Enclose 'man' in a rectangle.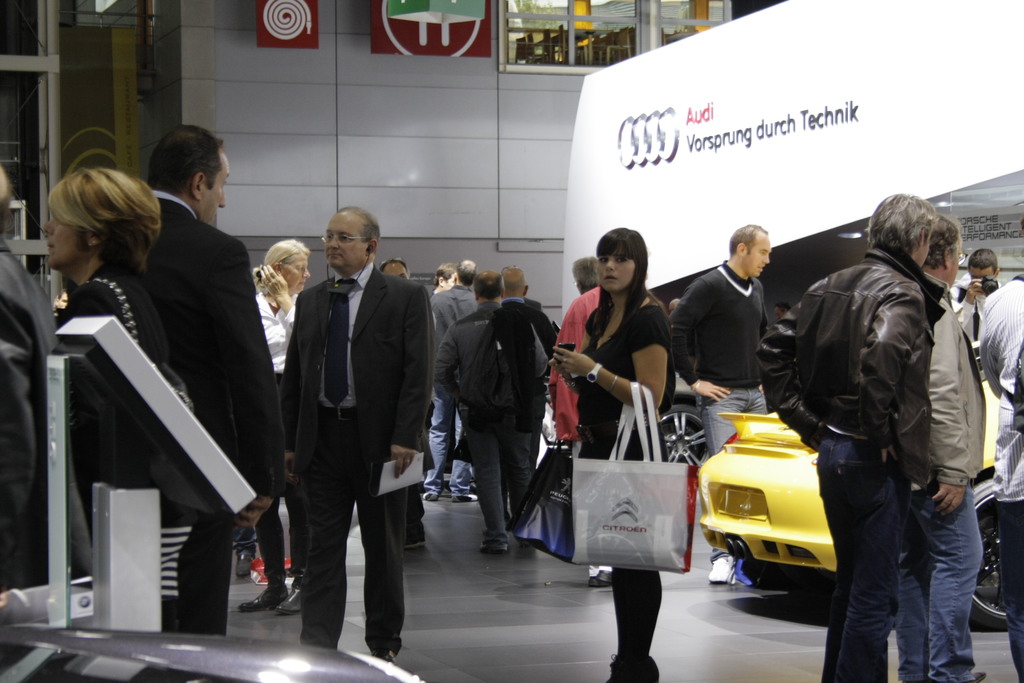
left=967, top=261, right=1023, bottom=676.
